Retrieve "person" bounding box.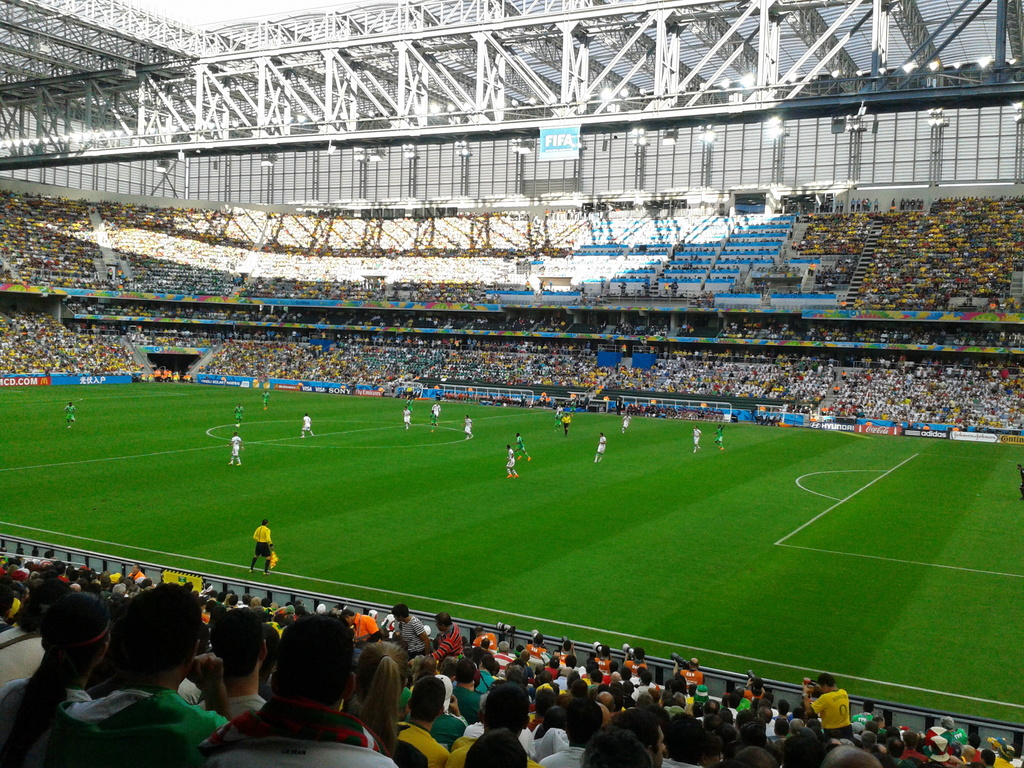
Bounding box: x1=247, y1=518, x2=276, y2=579.
